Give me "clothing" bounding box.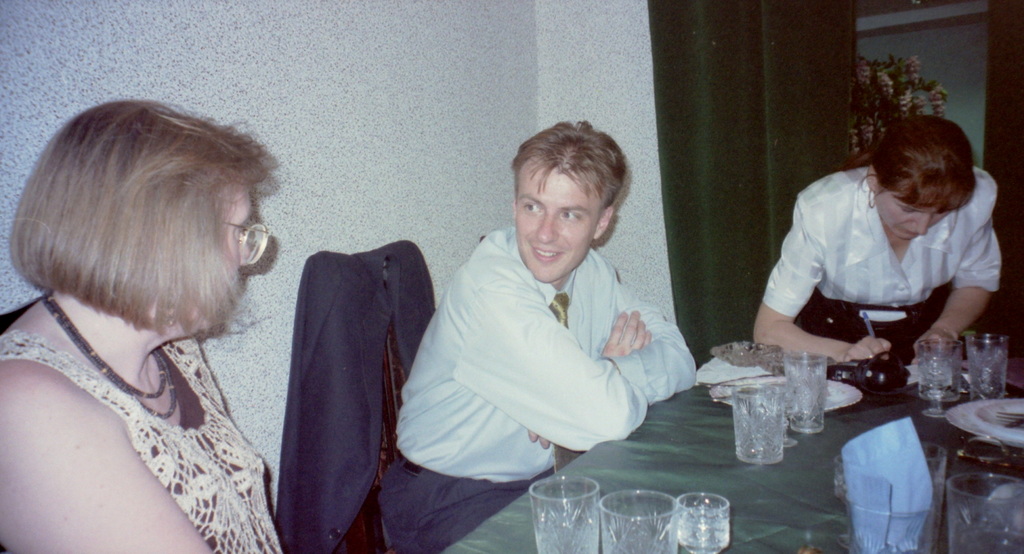
bbox=(762, 168, 1002, 364).
